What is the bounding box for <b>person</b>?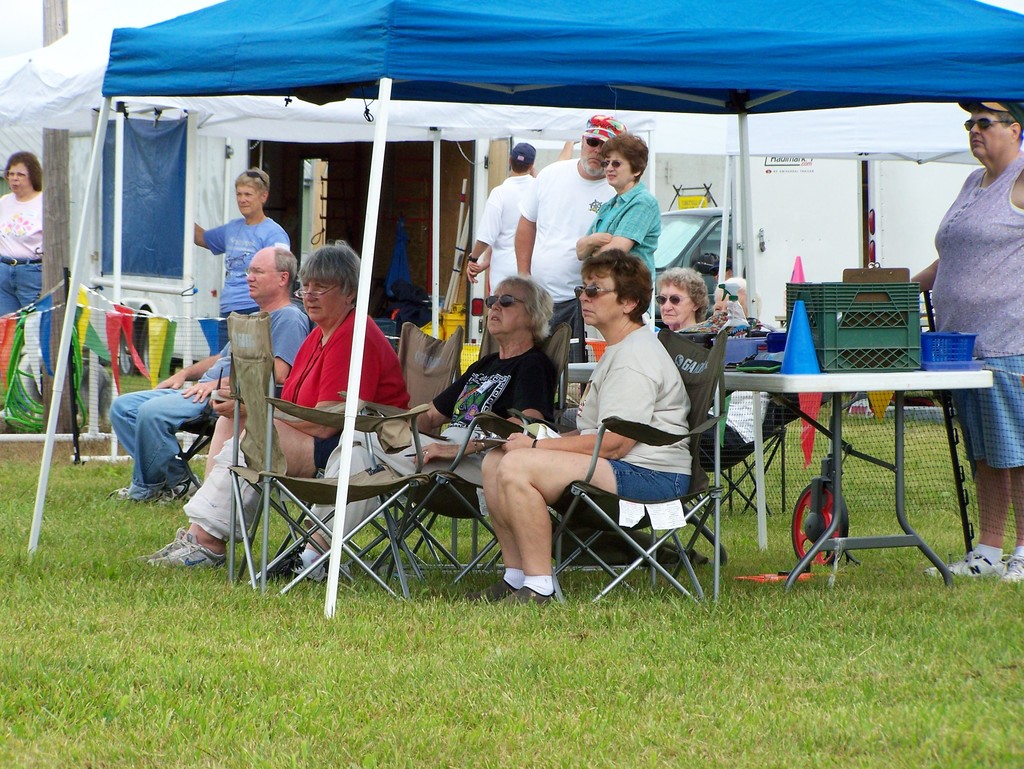
region(202, 163, 271, 325).
